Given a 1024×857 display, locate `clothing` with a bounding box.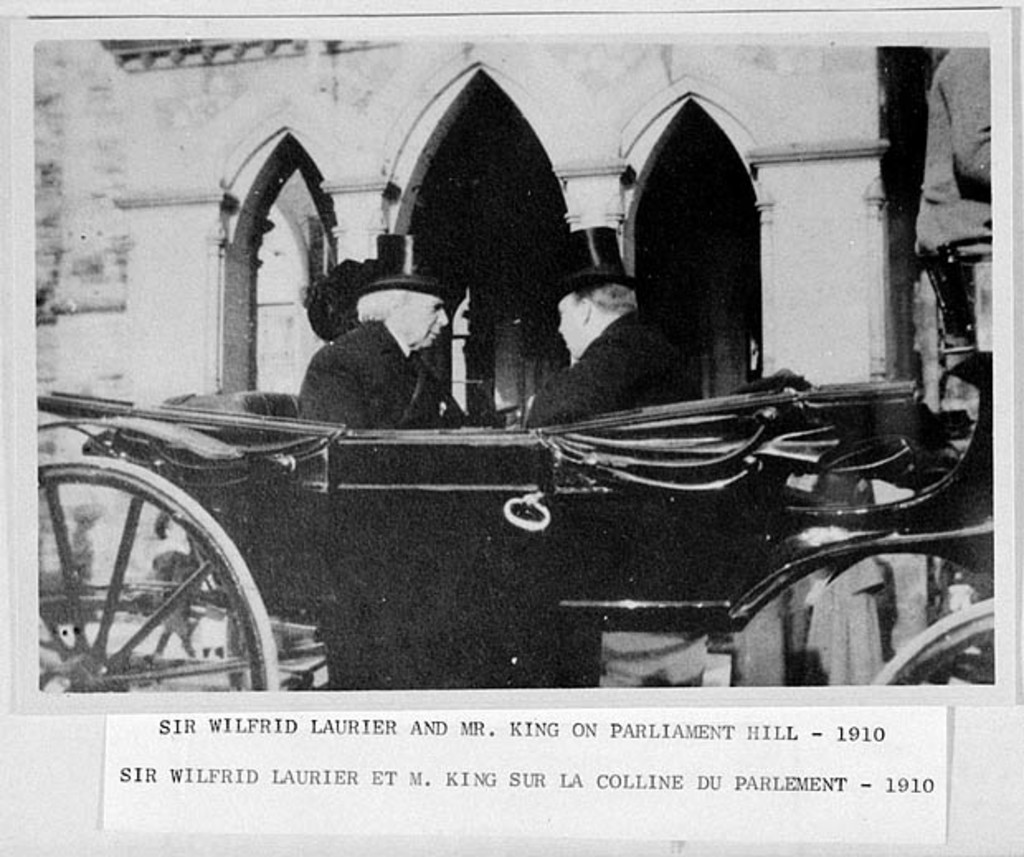
Located: 532:312:697:438.
